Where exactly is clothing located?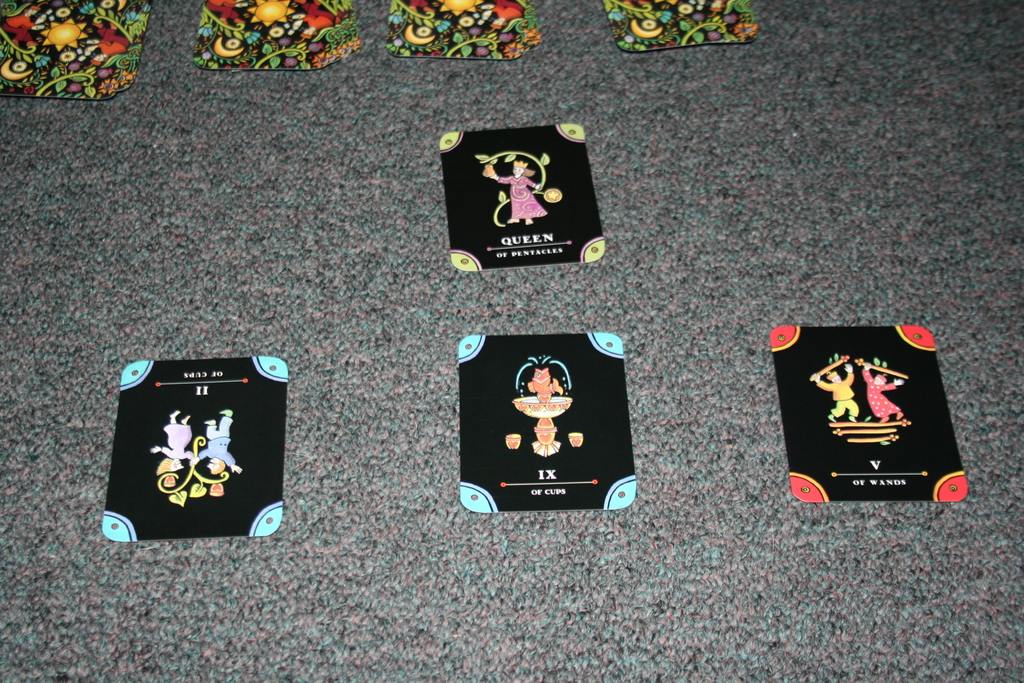
Its bounding box is {"left": 861, "top": 371, "right": 902, "bottom": 417}.
